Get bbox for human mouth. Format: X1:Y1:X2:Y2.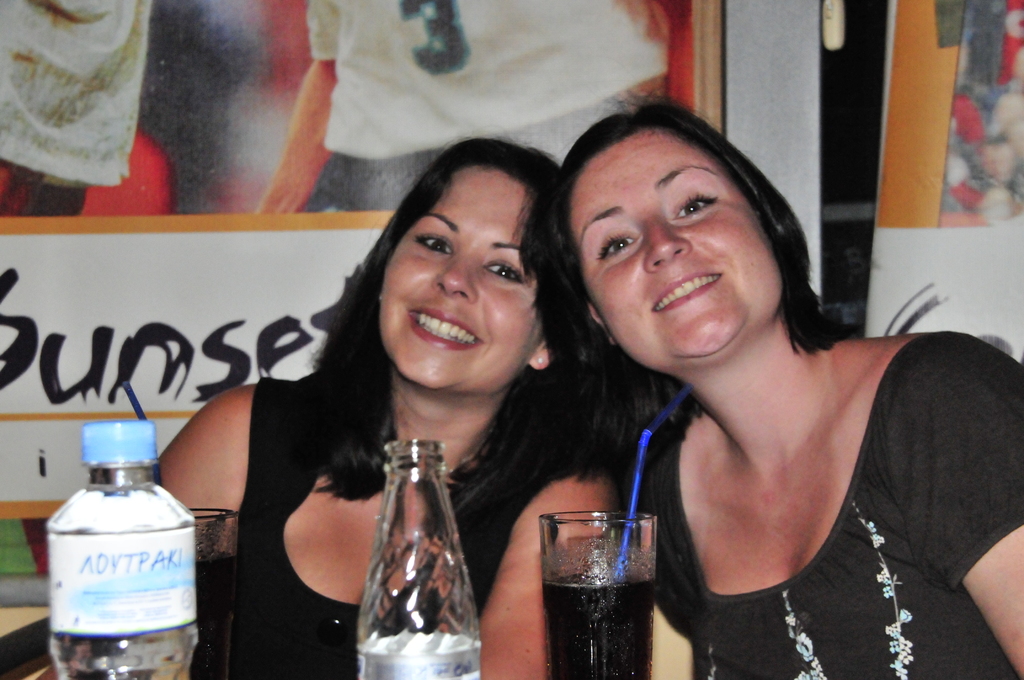
648:266:724:313.
